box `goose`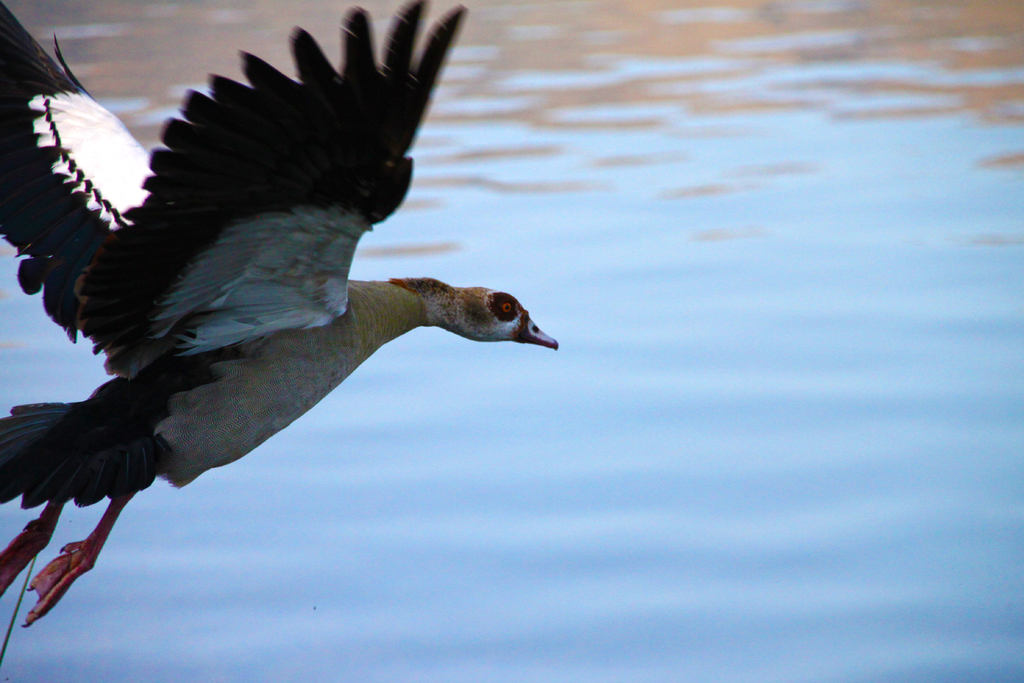
box=[0, 0, 556, 625]
